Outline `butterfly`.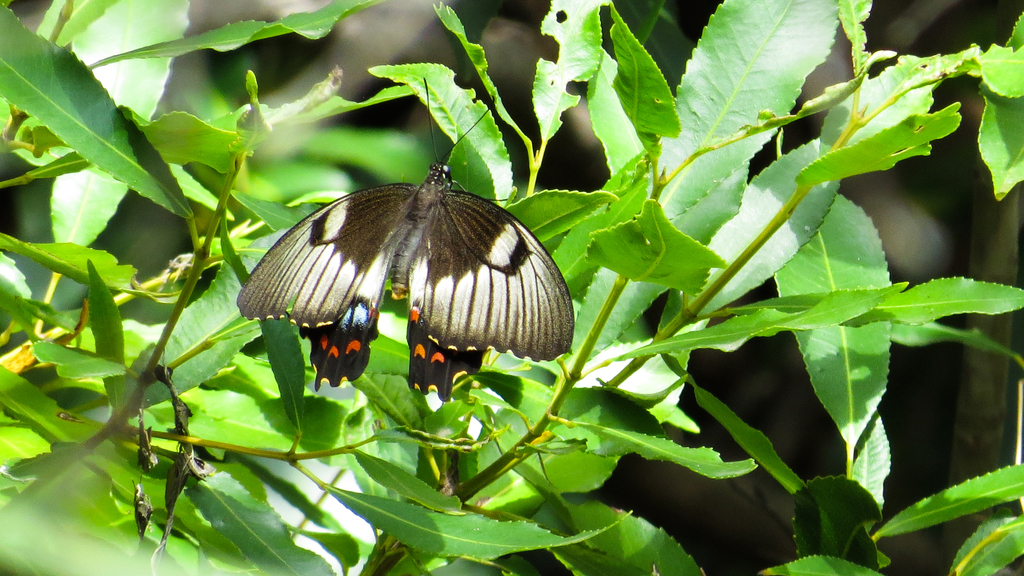
Outline: 236:74:588:372.
